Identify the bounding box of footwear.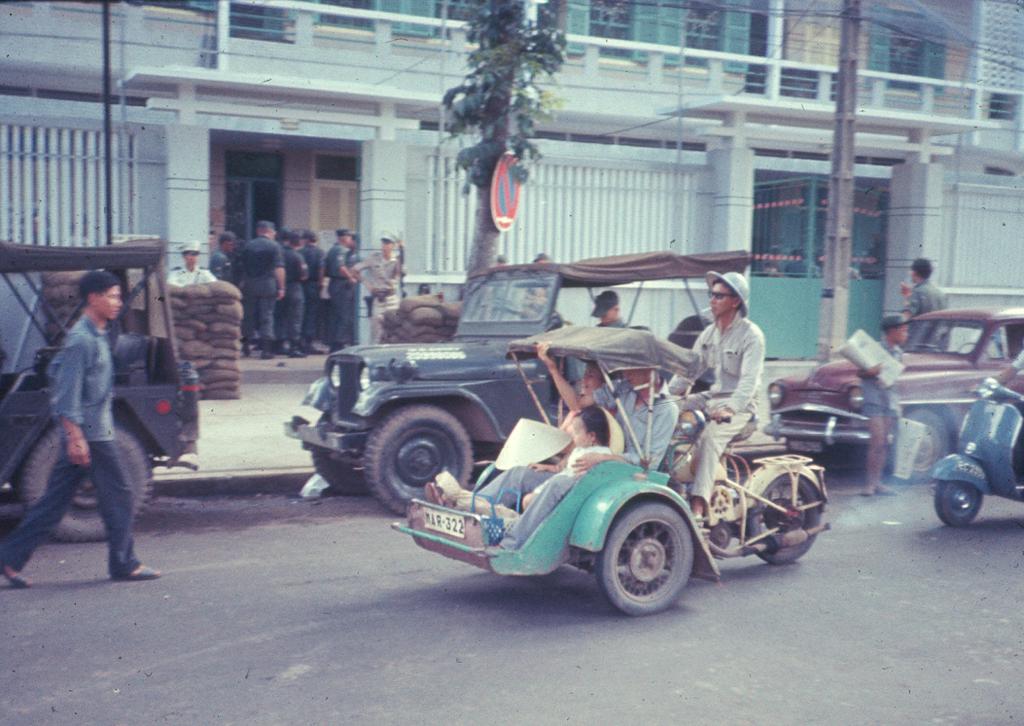
(427,481,459,510).
